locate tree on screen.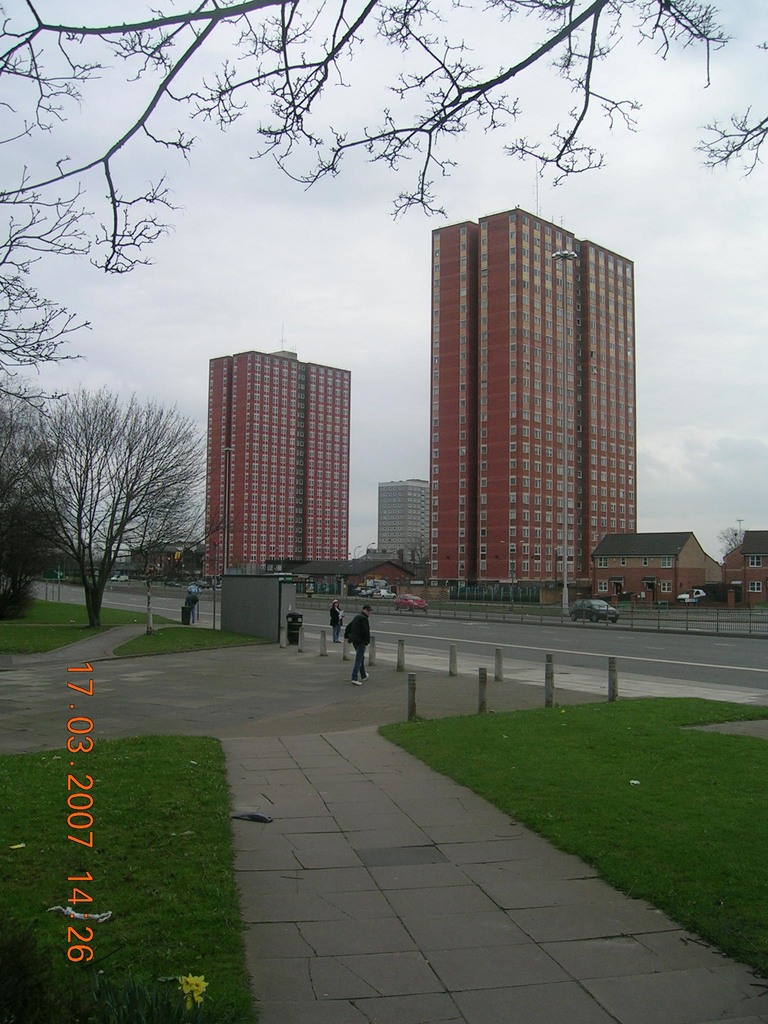
On screen at crop(0, 0, 767, 421).
